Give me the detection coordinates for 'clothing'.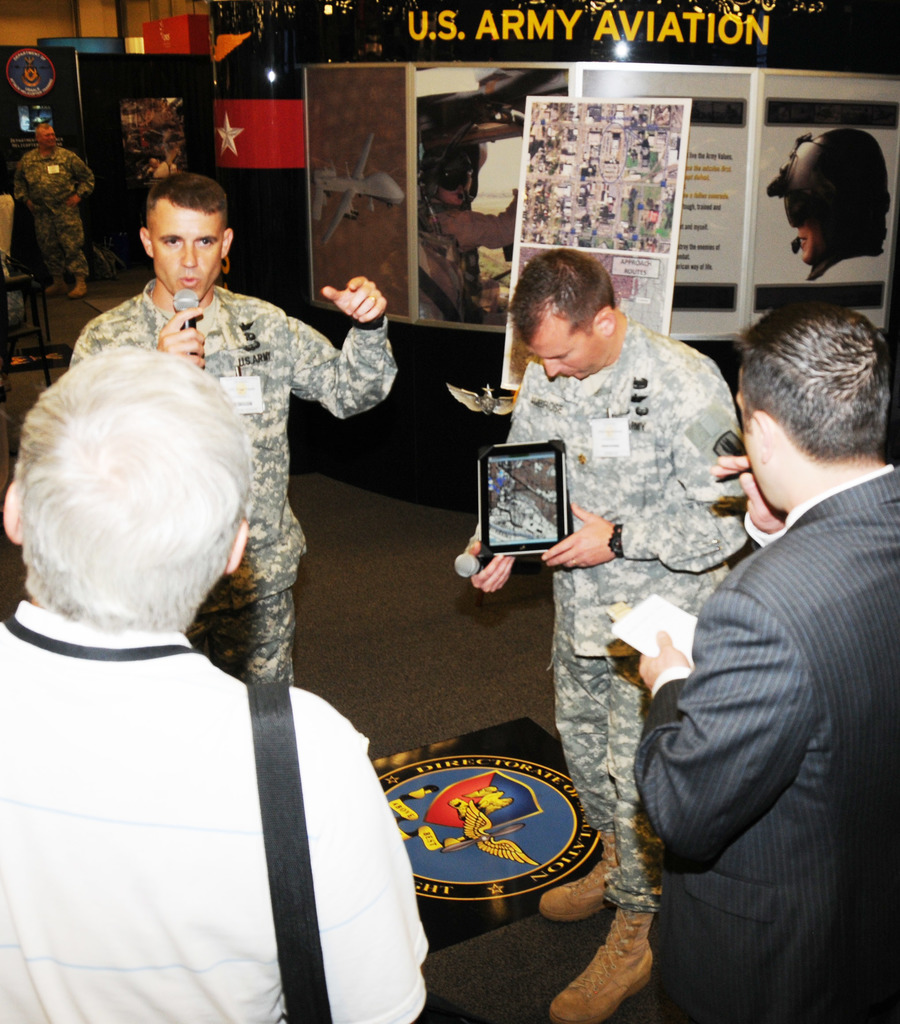
BBox(68, 280, 408, 678).
